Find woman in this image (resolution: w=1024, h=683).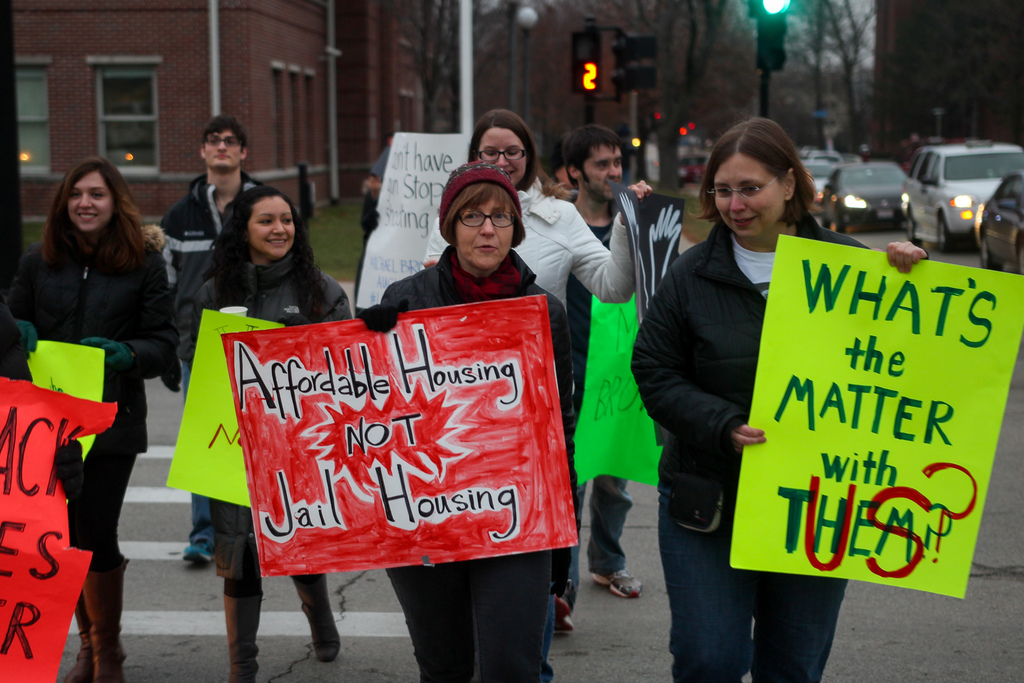
l=369, t=168, r=574, b=682.
